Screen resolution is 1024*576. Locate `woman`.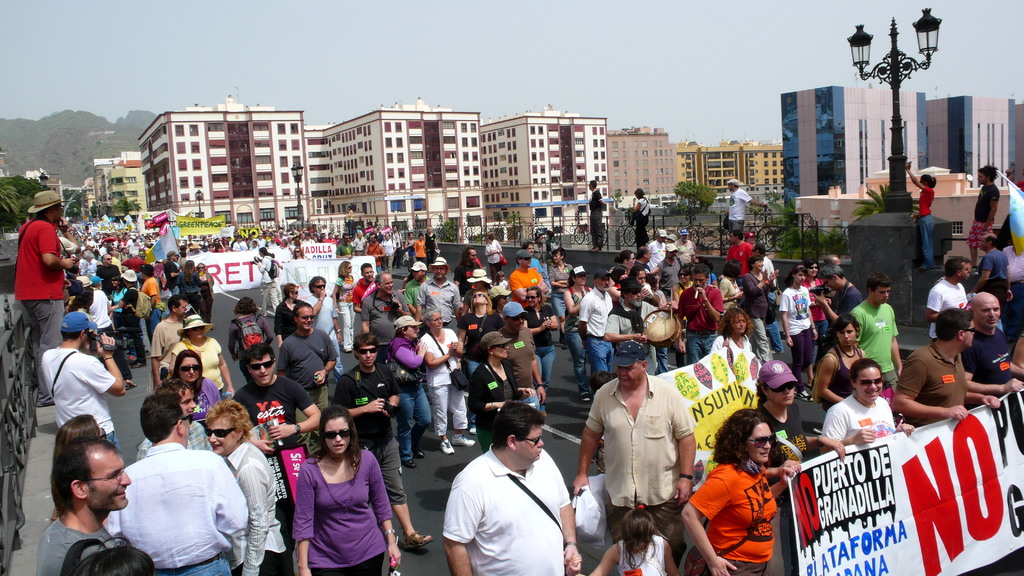
(817, 312, 865, 412).
